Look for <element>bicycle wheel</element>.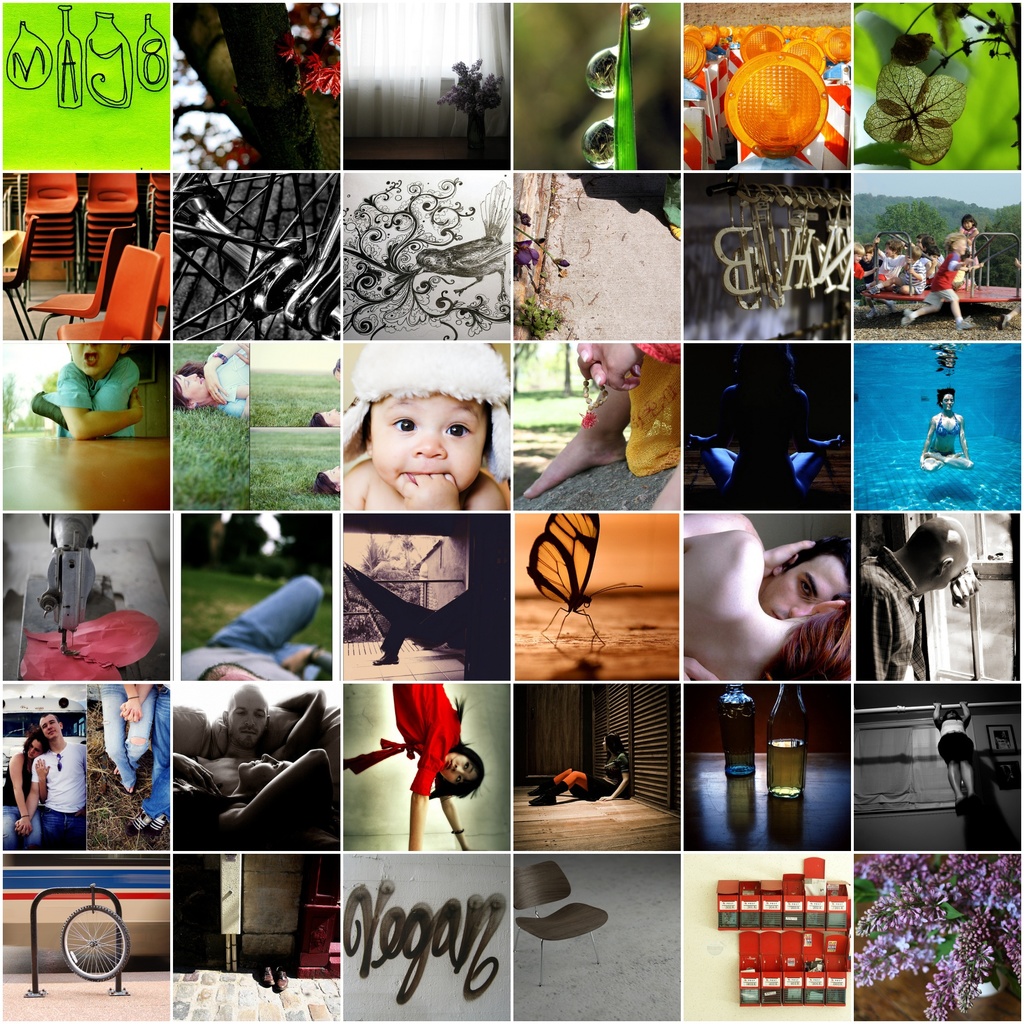
Found: {"x1": 61, "y1": 904, "x2": 129, "y2": 982}.
